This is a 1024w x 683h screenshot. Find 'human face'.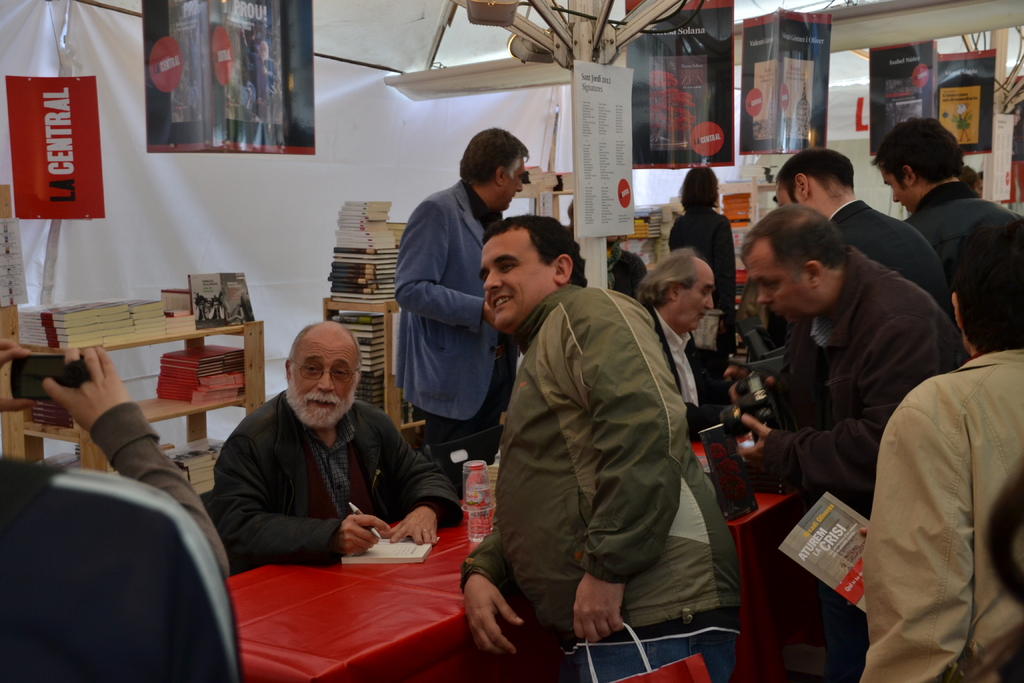
Bounding box: left=882, top=161, right=911, bottom=209.
